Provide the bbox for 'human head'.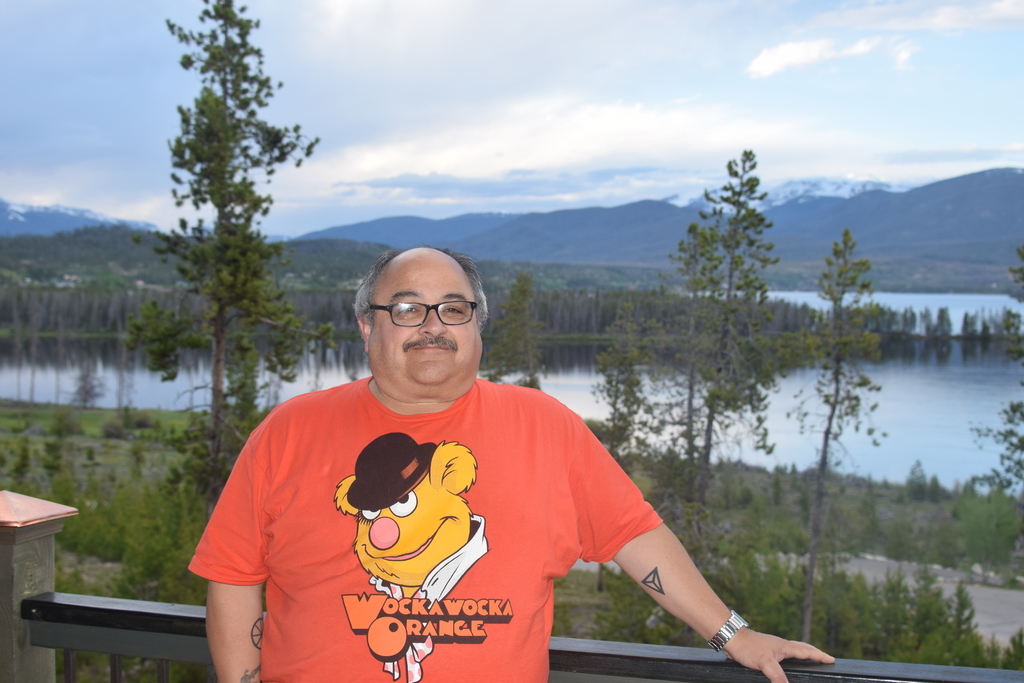
rect(349, 245, 488, 383).
